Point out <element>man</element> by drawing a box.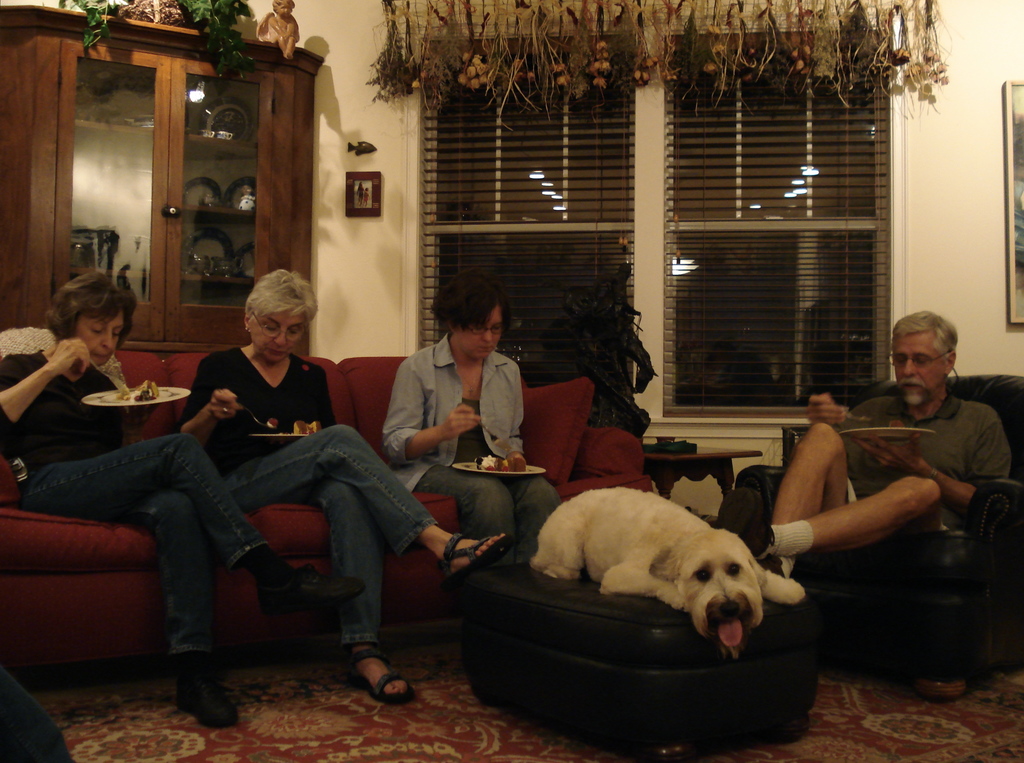
bbox=[732, 305, 1007, 601].
